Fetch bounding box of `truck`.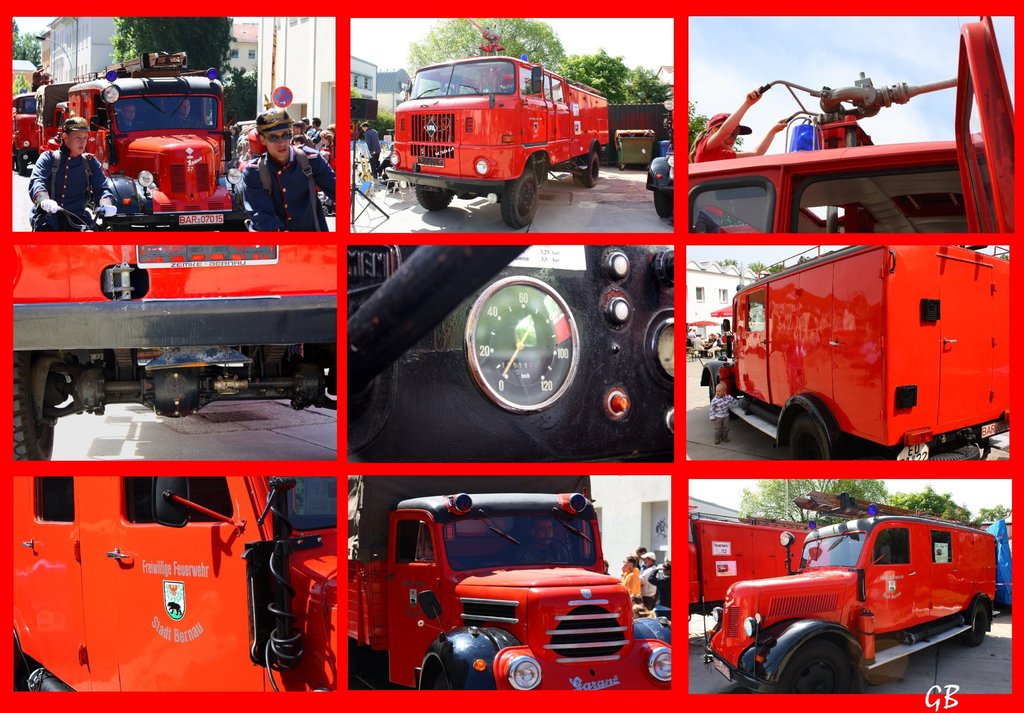
Bbox: 64 60 246 222.
